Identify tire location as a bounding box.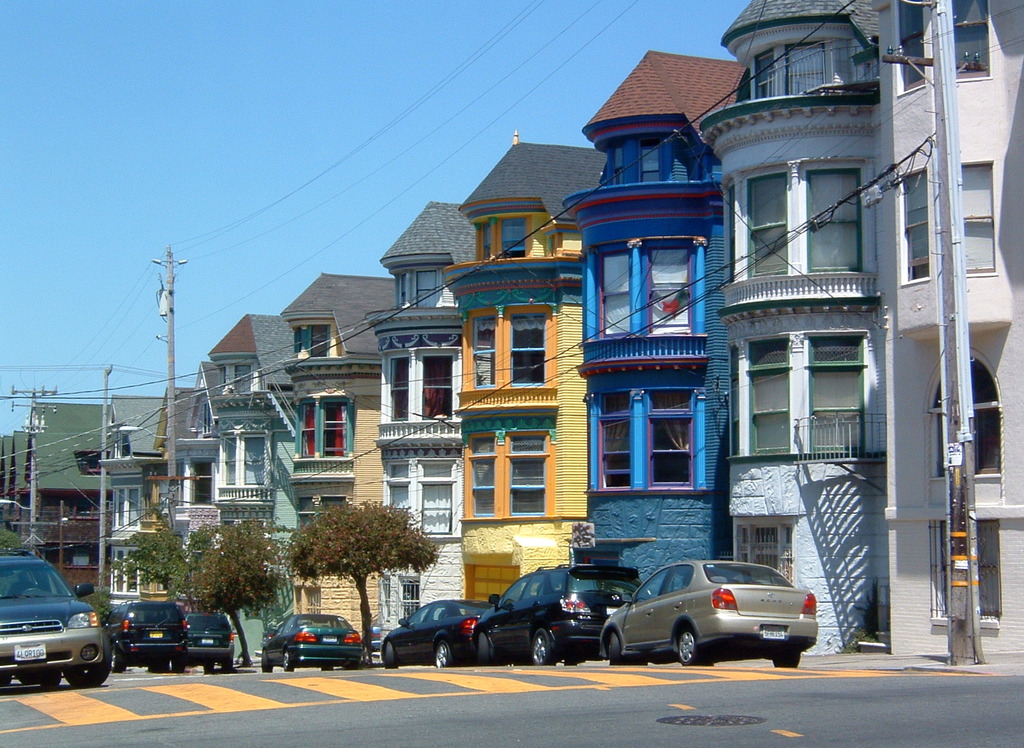
281:647:294:671.
